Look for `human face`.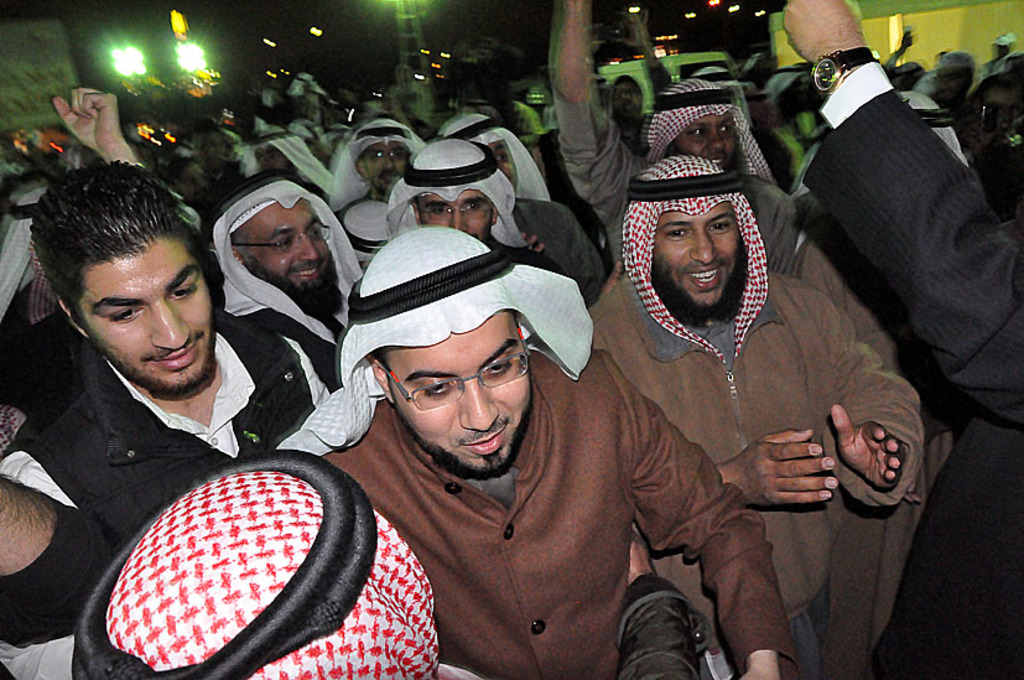
Found: <box>359,139,406,190</box>.
